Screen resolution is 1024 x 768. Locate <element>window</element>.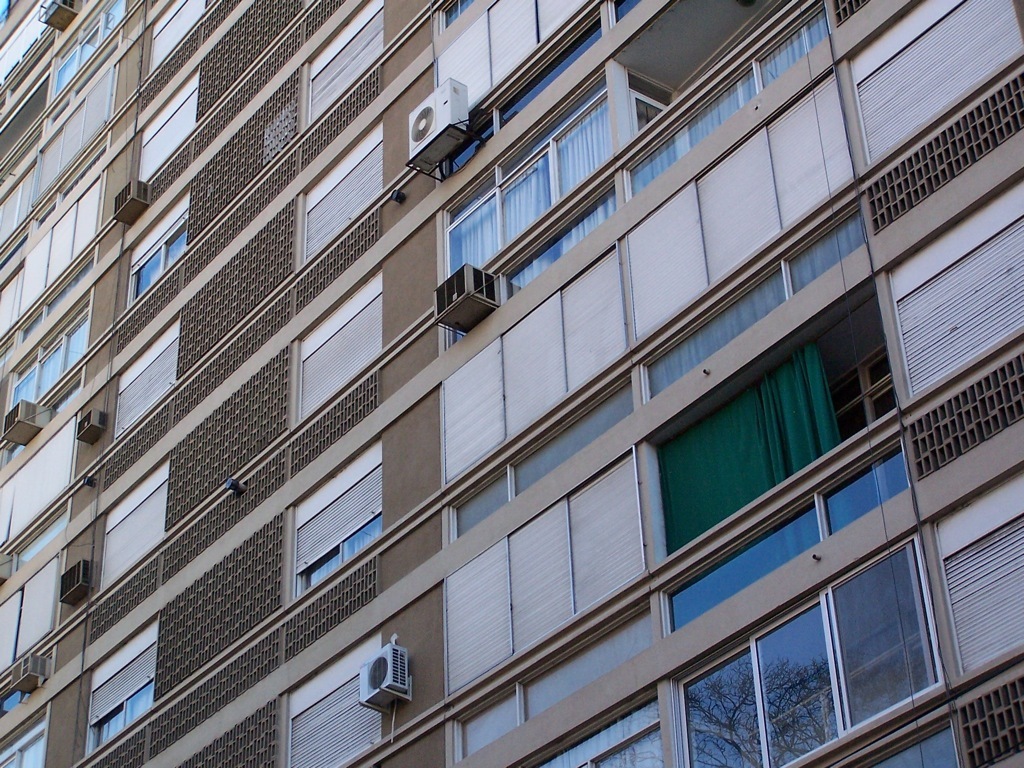
<bbox>849, 0, 1023, 170</bbox>.
